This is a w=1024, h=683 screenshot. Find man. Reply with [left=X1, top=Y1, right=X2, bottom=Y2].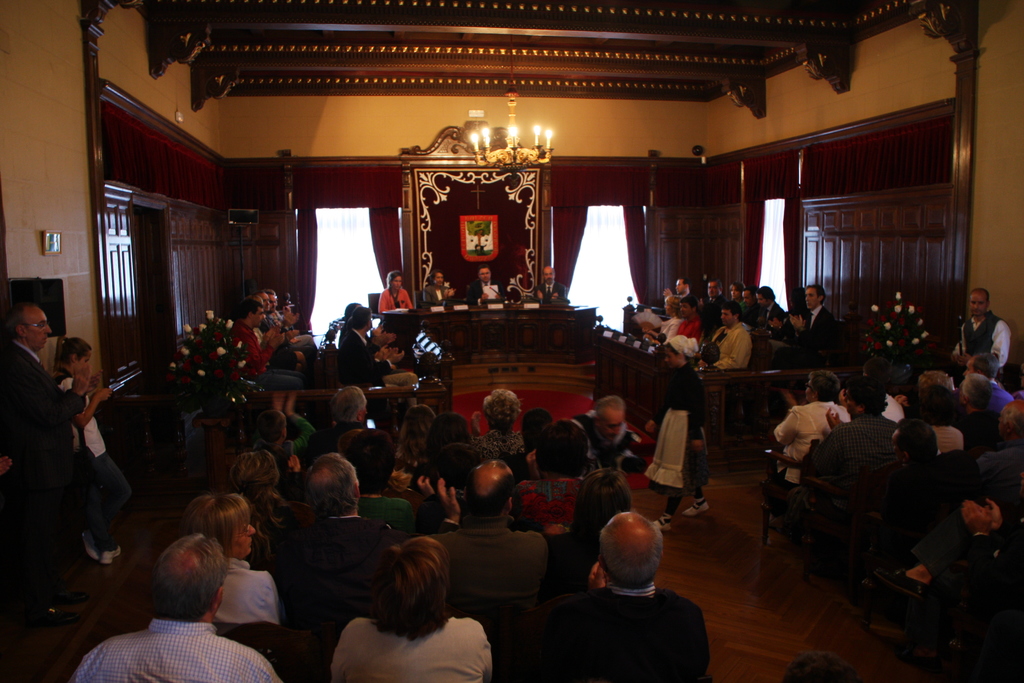
[left=757, top=291, right=795, bottom=331].
